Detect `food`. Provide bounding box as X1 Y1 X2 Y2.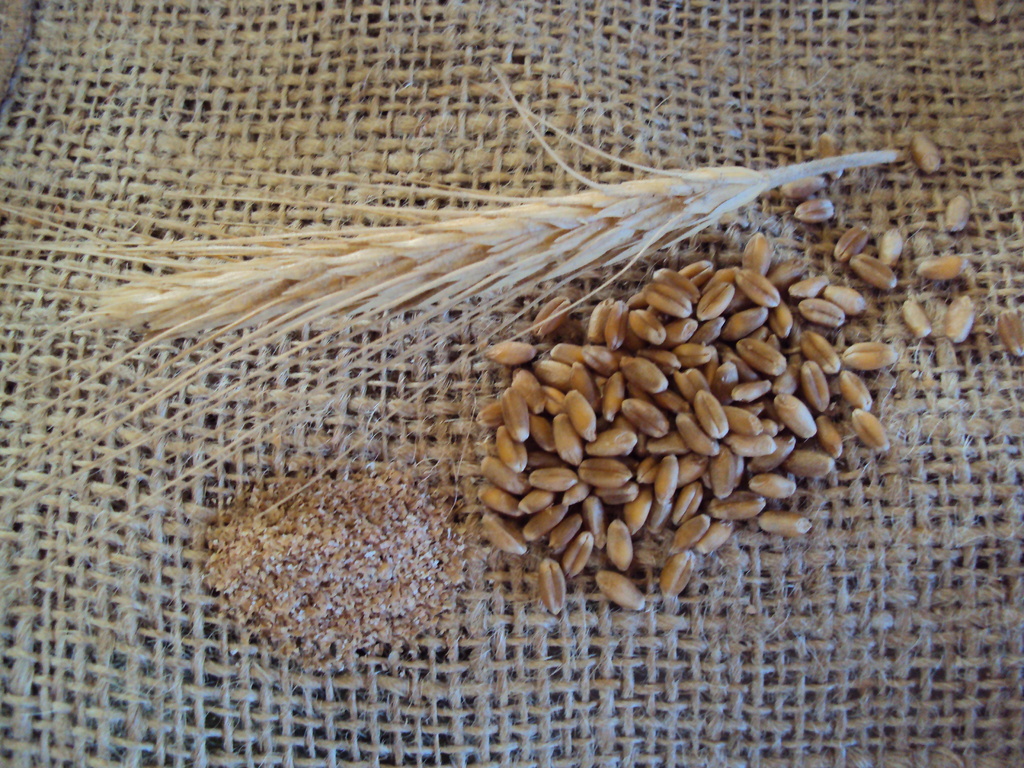
996 307 1023 358.
